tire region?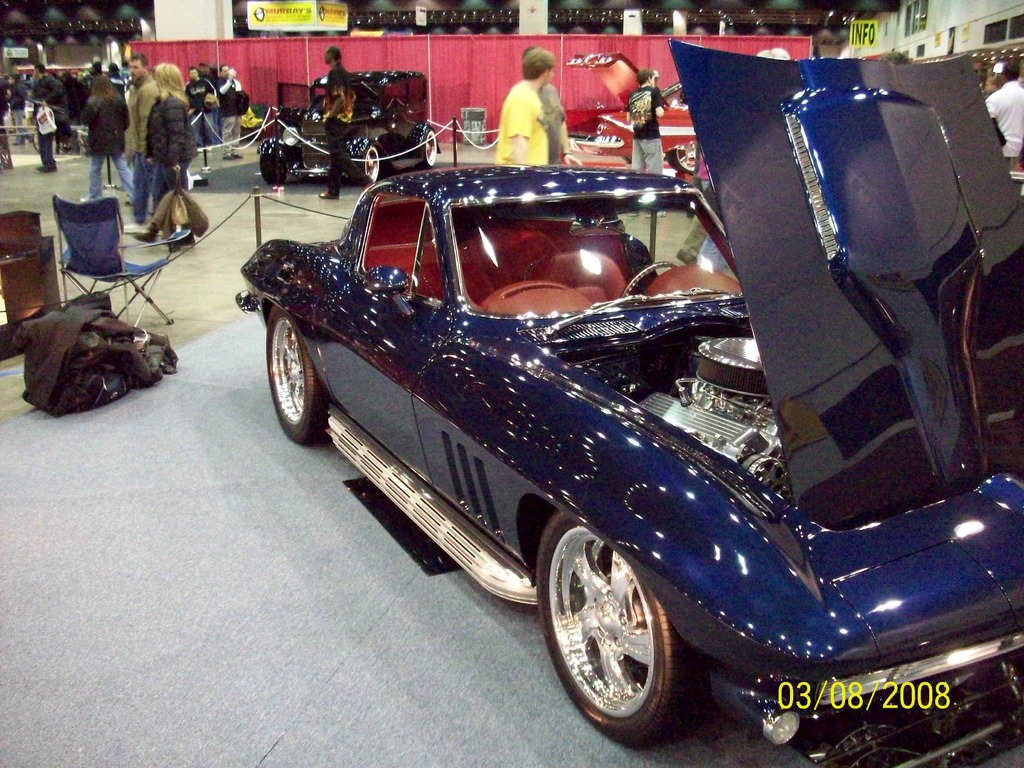
543 513 687 746
